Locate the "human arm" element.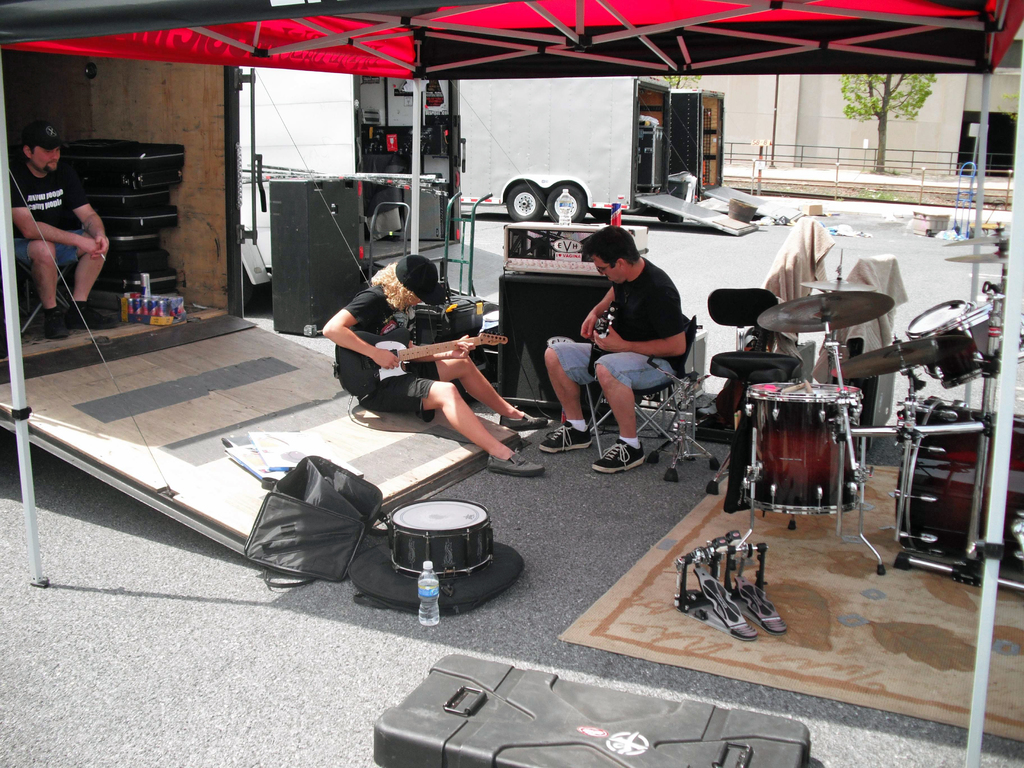
Element bbox: [575, 278, 620, 339].
